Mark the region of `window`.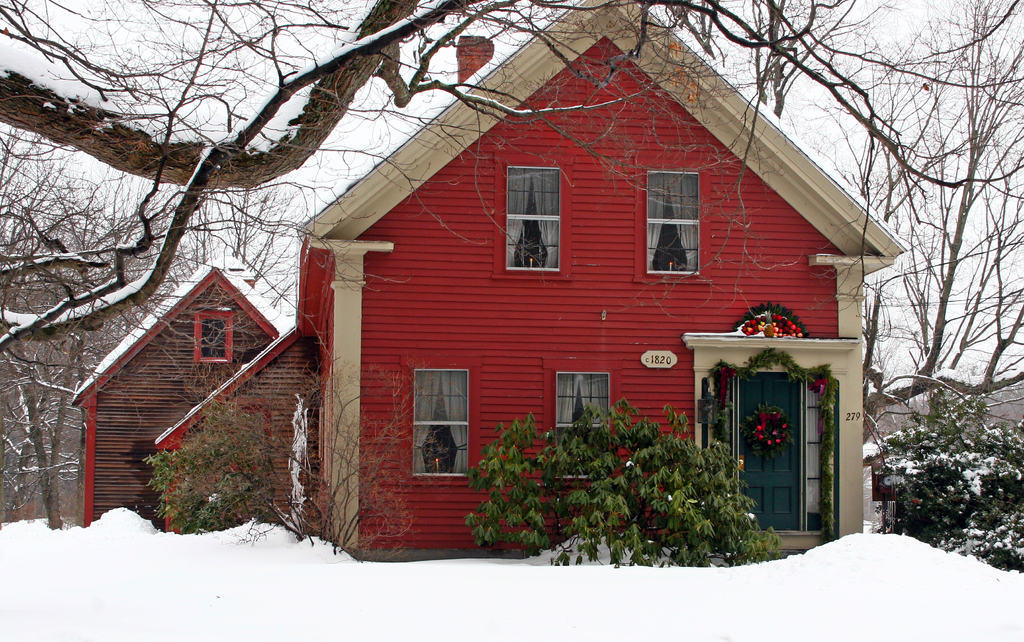
Region: {"left": 507, "top": 167, "right": 561, "bottom": 270}.
